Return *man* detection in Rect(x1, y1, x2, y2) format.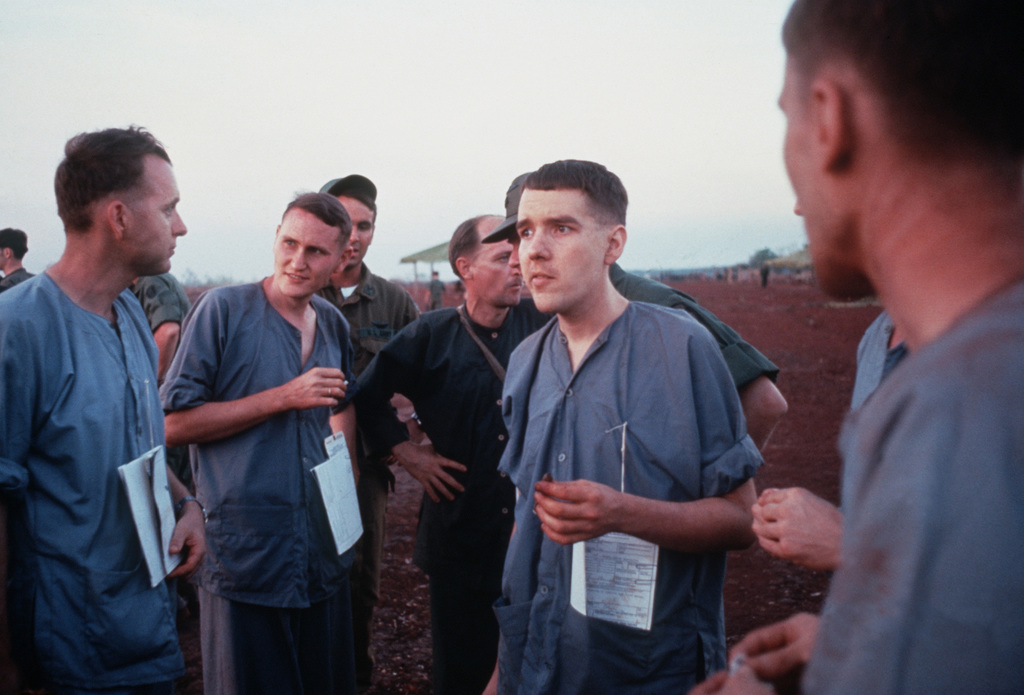
Rect(0, 122, 211, 694).
